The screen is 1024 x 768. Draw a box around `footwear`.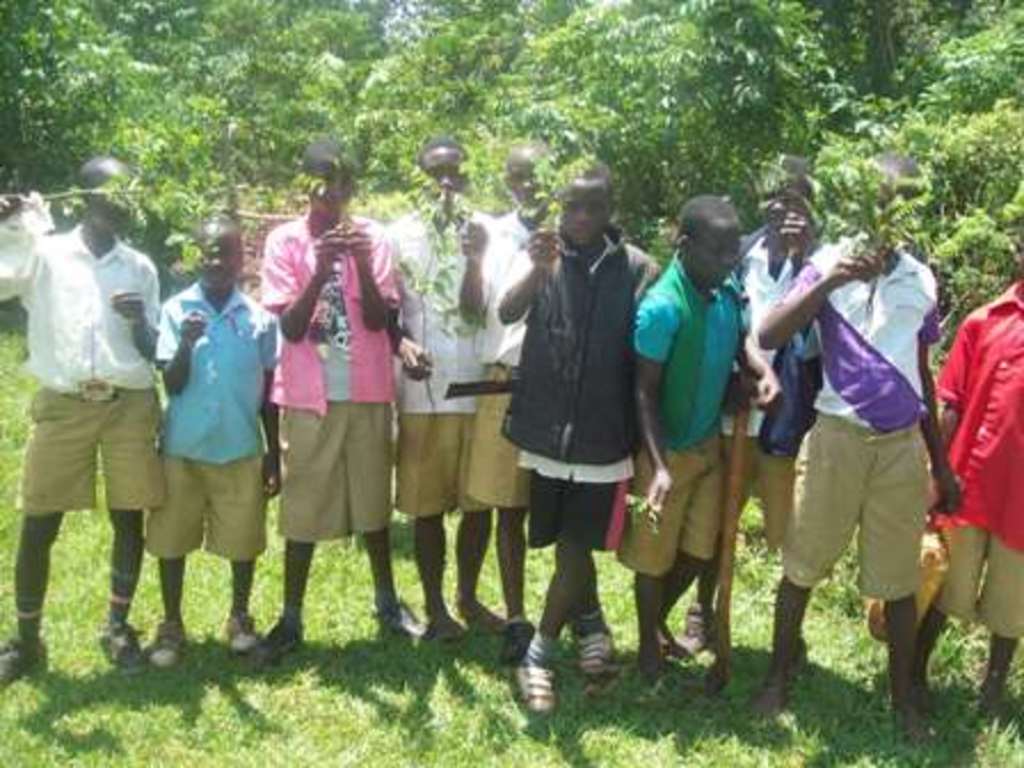
crop(432, 613, 459, 642).
